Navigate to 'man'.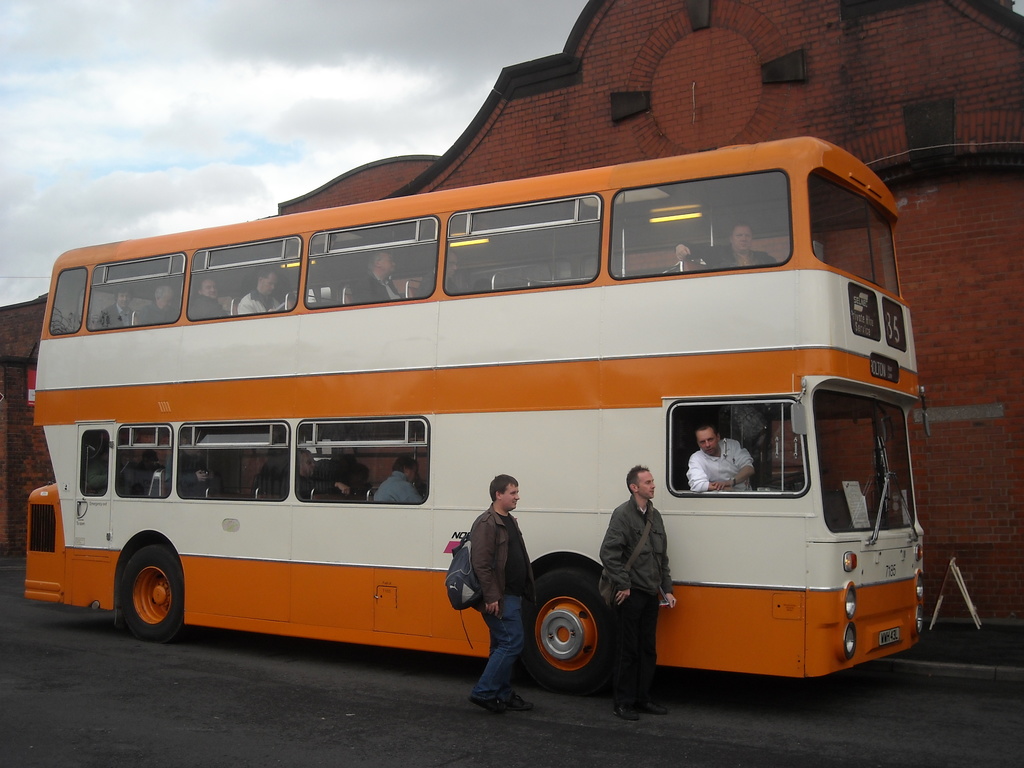
Navigation target: {"x1": 376, "y1": 455, "x2": 411, "y2": 510}.
